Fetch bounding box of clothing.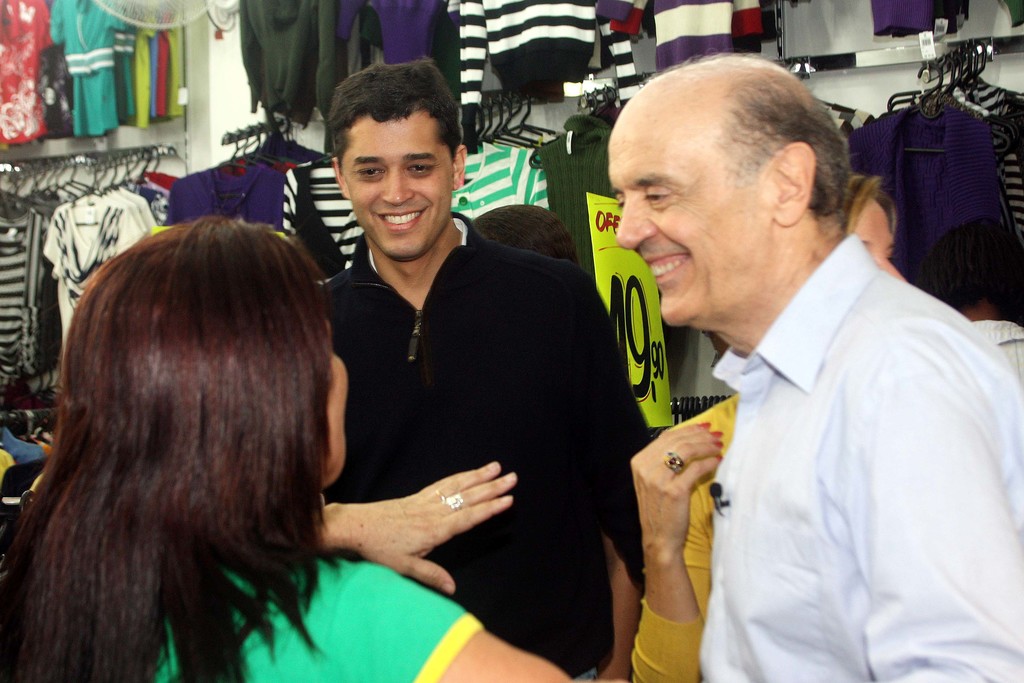
Bbox: 627/0/765/60.
